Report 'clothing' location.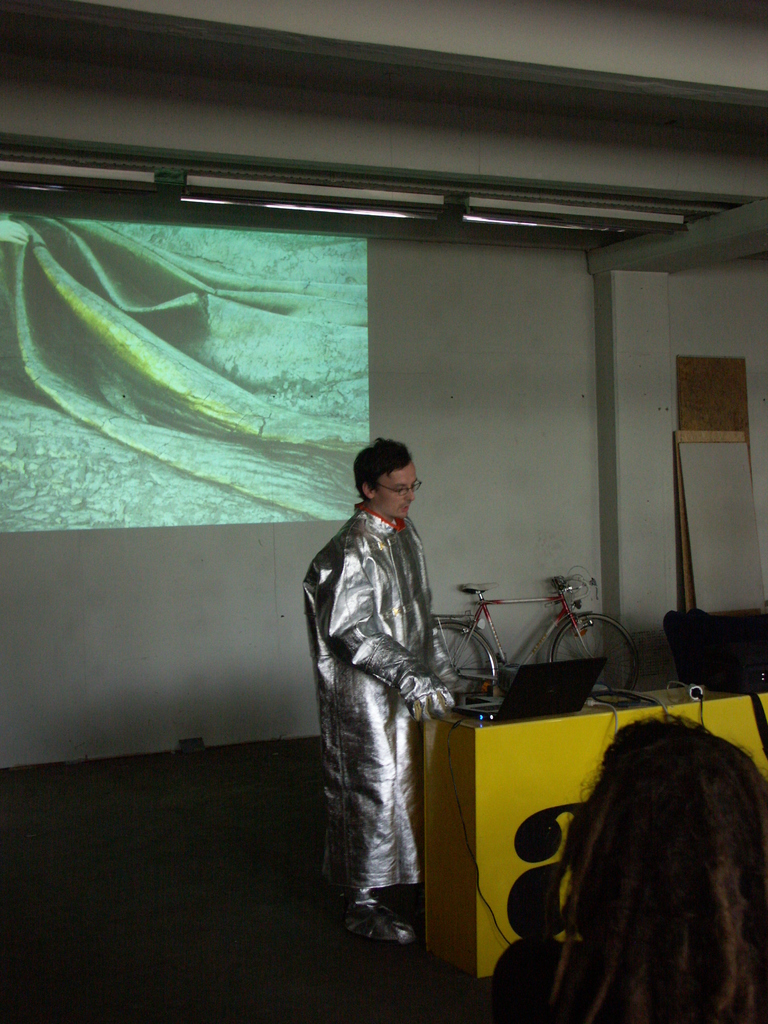
Report: <bbox>292, 507, 474, 909</bbox>.
